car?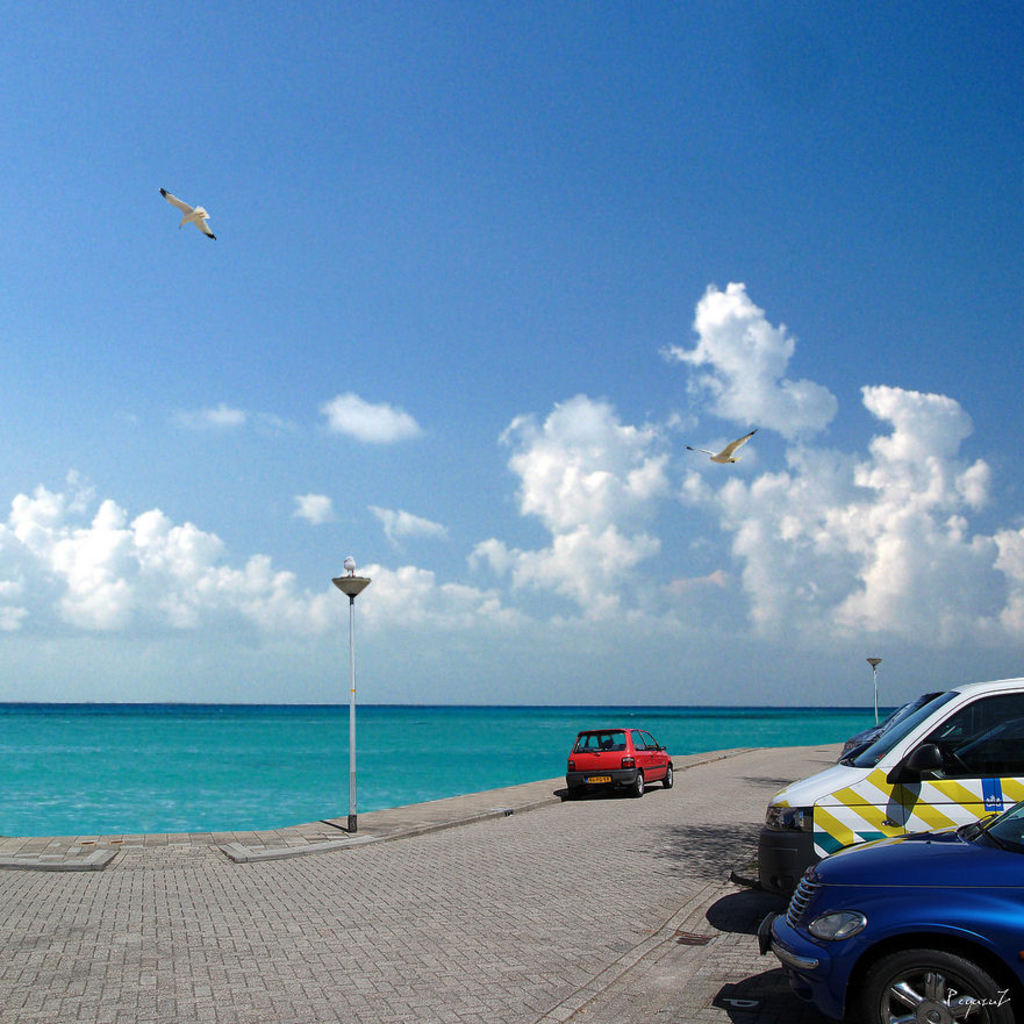
<region>750, 836, 1023, 1002</region>
